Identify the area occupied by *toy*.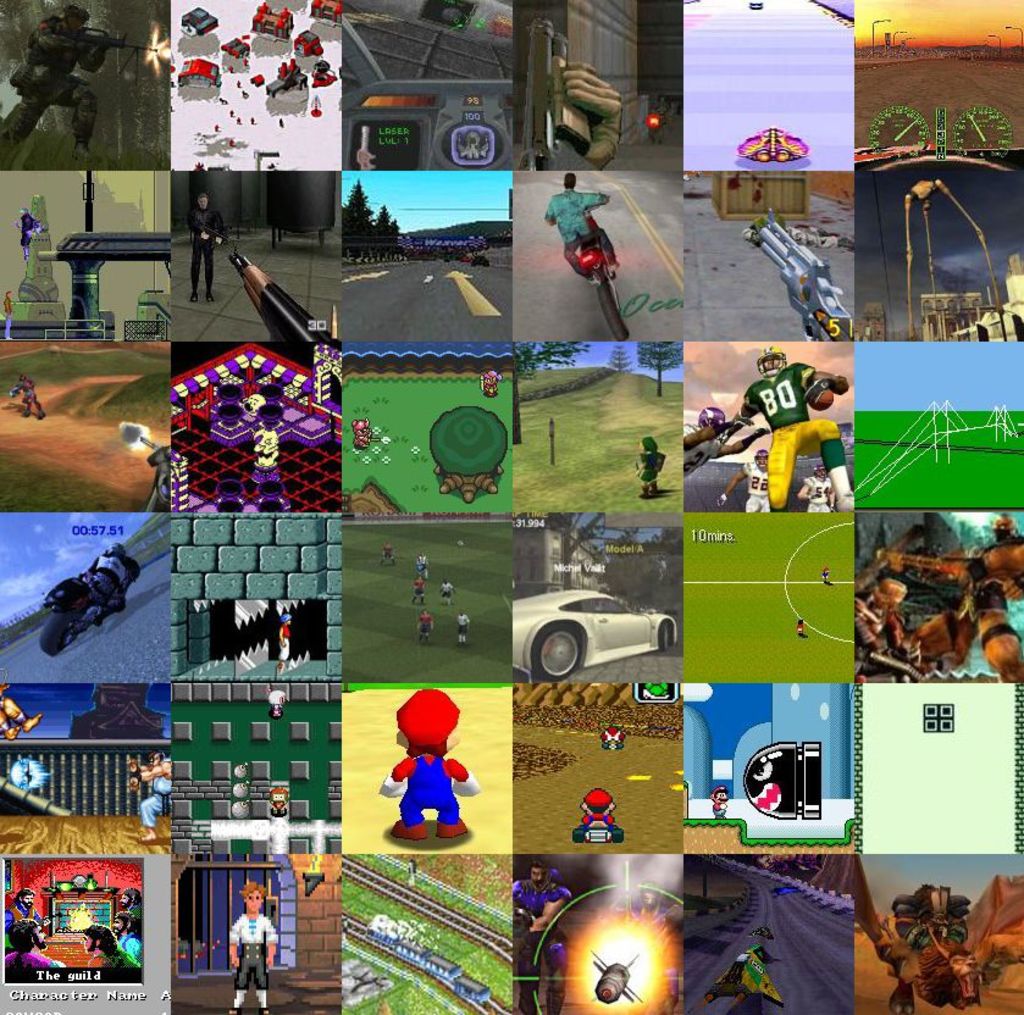
Area: bbox=[121, 747, 167, 855].
